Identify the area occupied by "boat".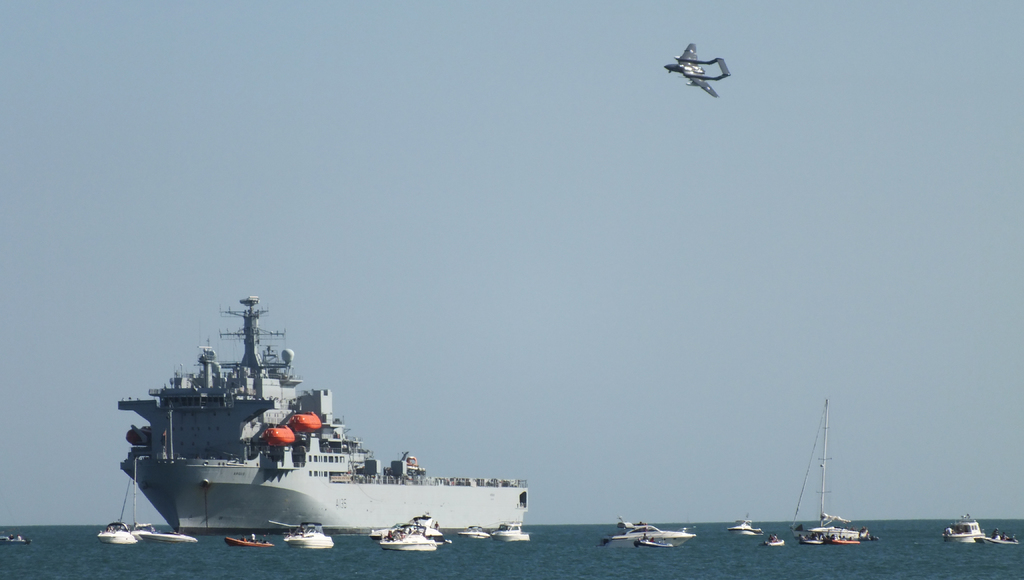
Area: x1=263 y1=512 x2=331 y2=549.
